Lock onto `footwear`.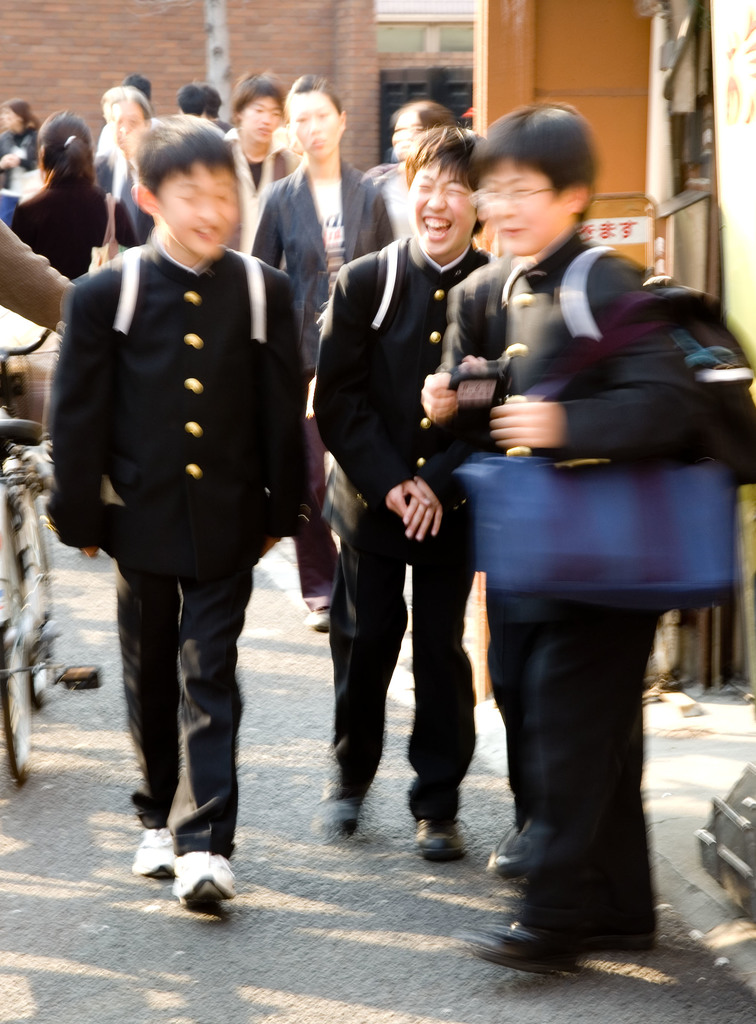
Locked: [x1=317, y1=786, x2=371, y2=833].
